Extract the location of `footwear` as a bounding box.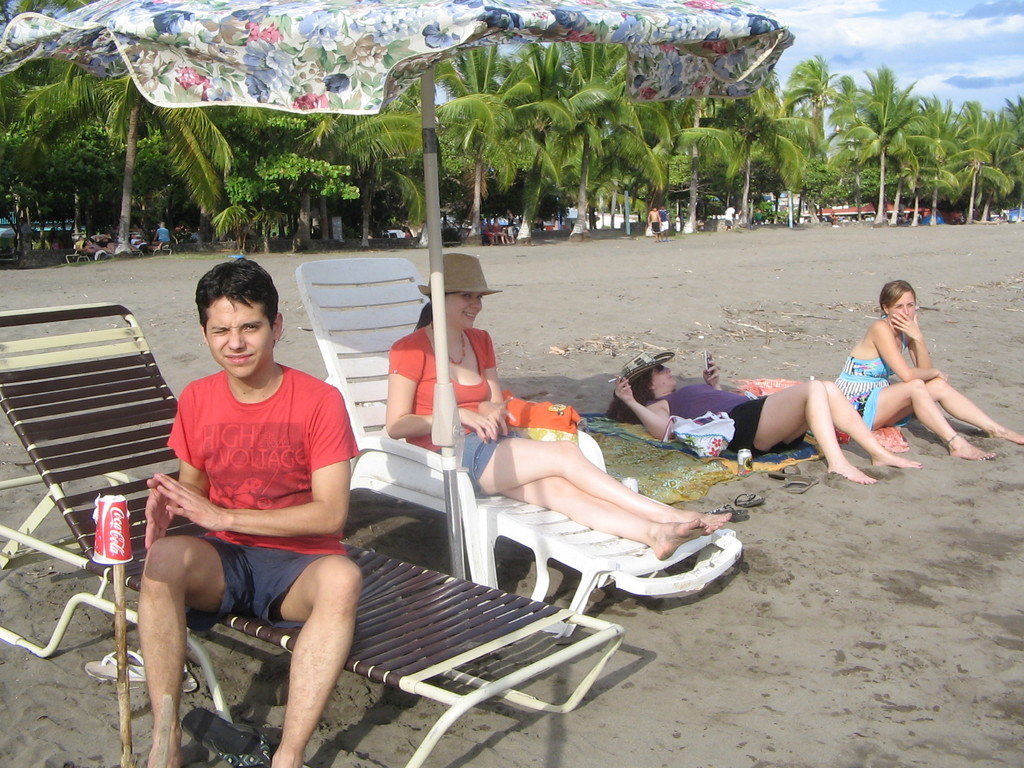
<box>177,712,277,767</box>.
